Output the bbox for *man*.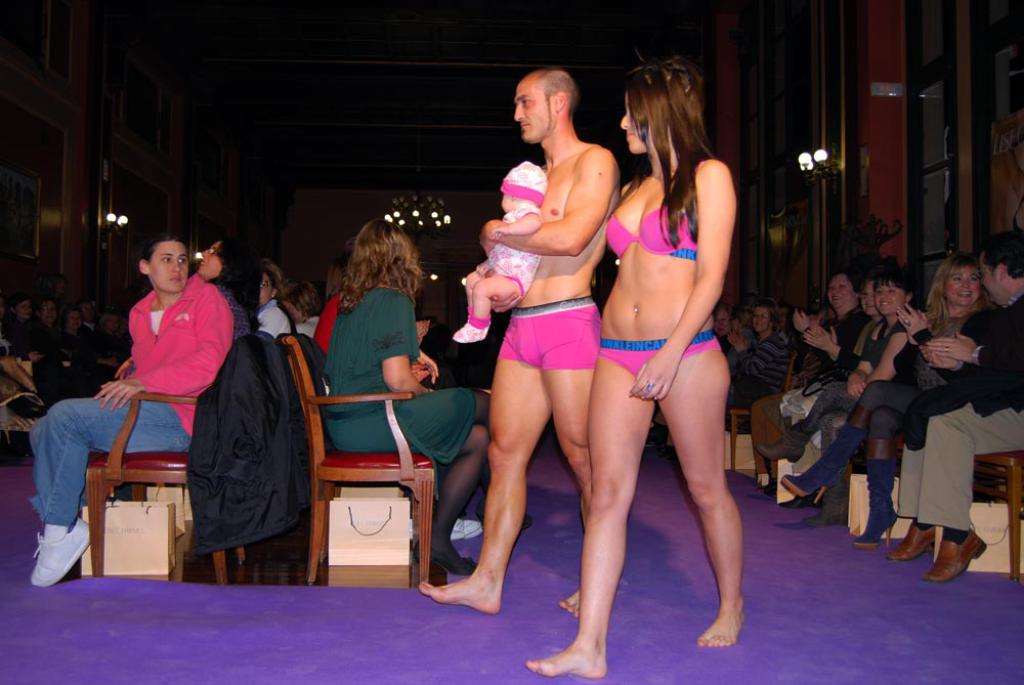
box(416, 66, 623, 615).
